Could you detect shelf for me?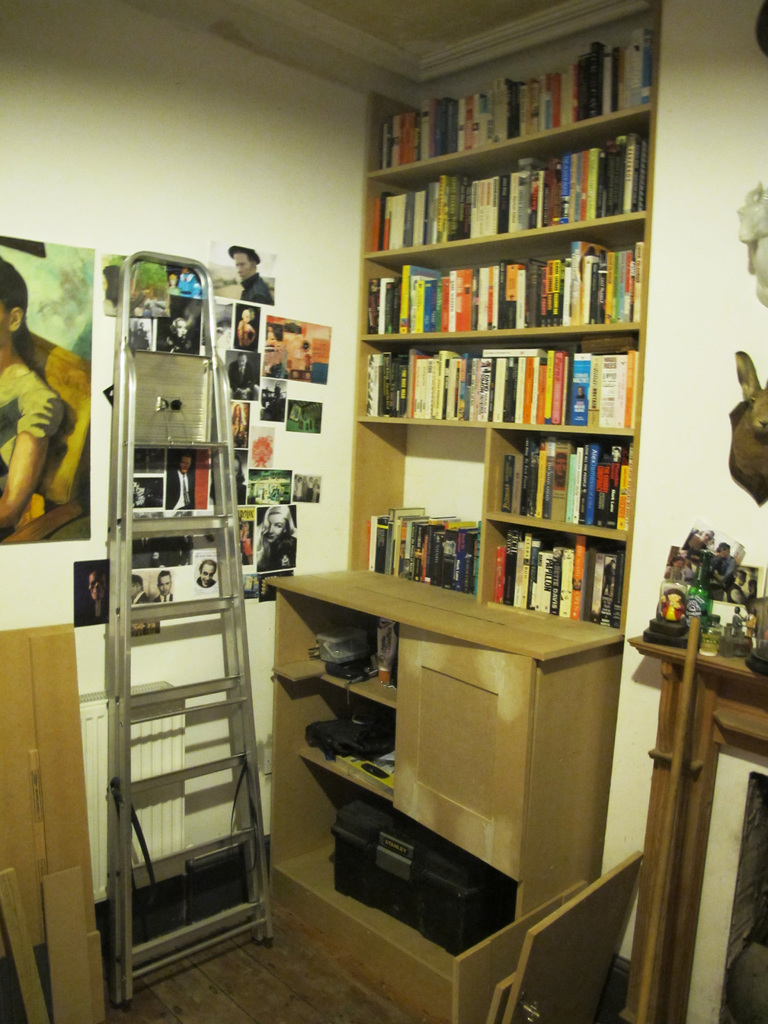
Detection result: (left=341, top=27, right=659, bottom=655).
